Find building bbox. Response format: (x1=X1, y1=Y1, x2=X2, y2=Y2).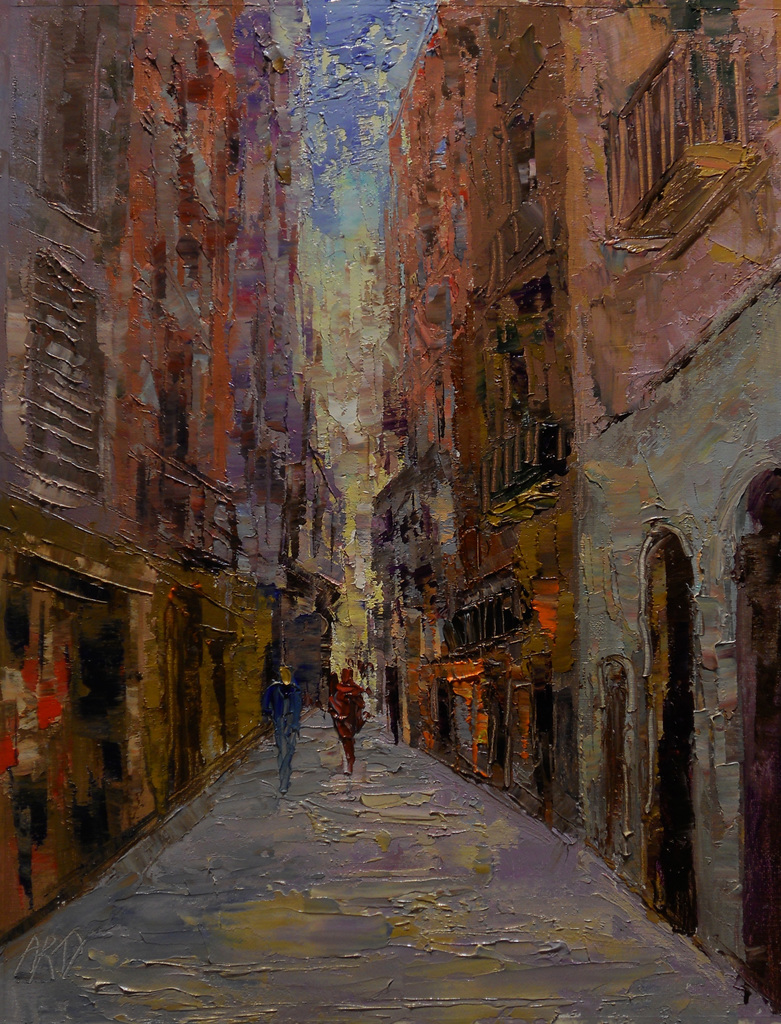
(x1=366, y1=0, x2=780, y2=1007).
